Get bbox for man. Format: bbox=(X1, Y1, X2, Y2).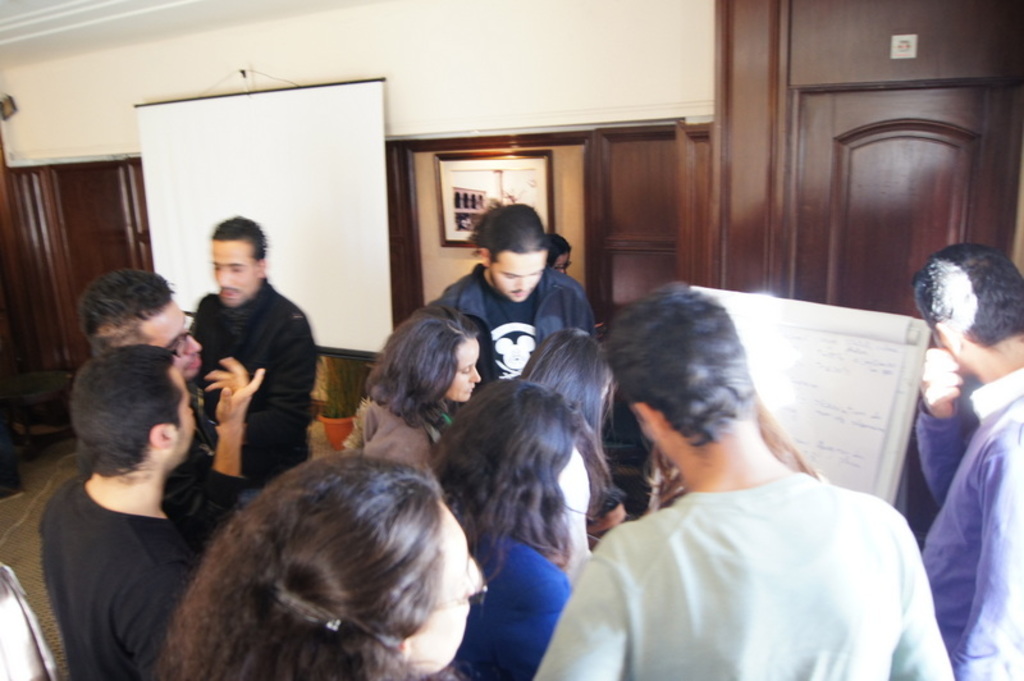
bbox=(558, 287, 955, 680).
